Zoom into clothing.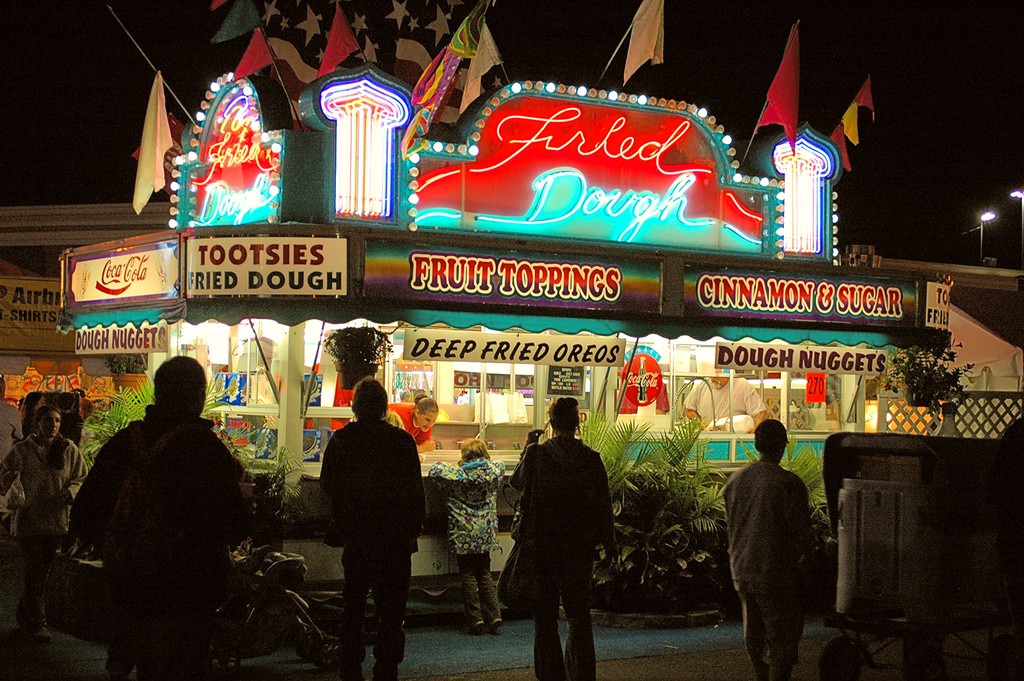
Zoom target: select_region(685, 376, 760, 434).
